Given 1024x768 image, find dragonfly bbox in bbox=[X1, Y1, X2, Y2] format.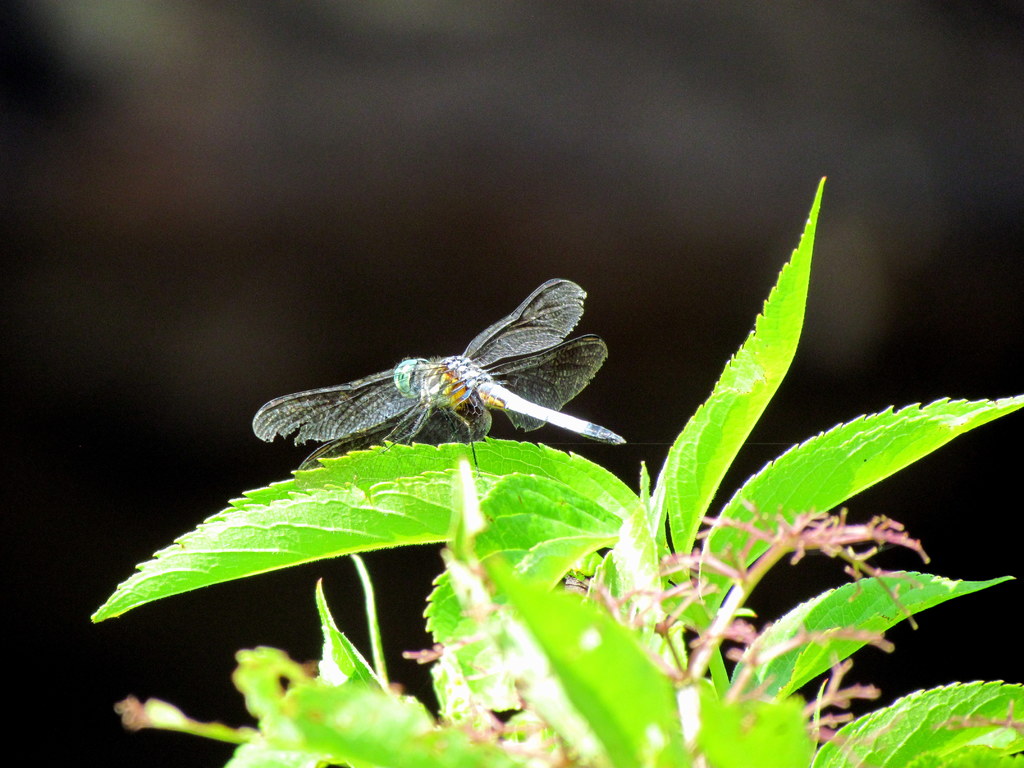
bbox=[250, 278, 628, 465].
